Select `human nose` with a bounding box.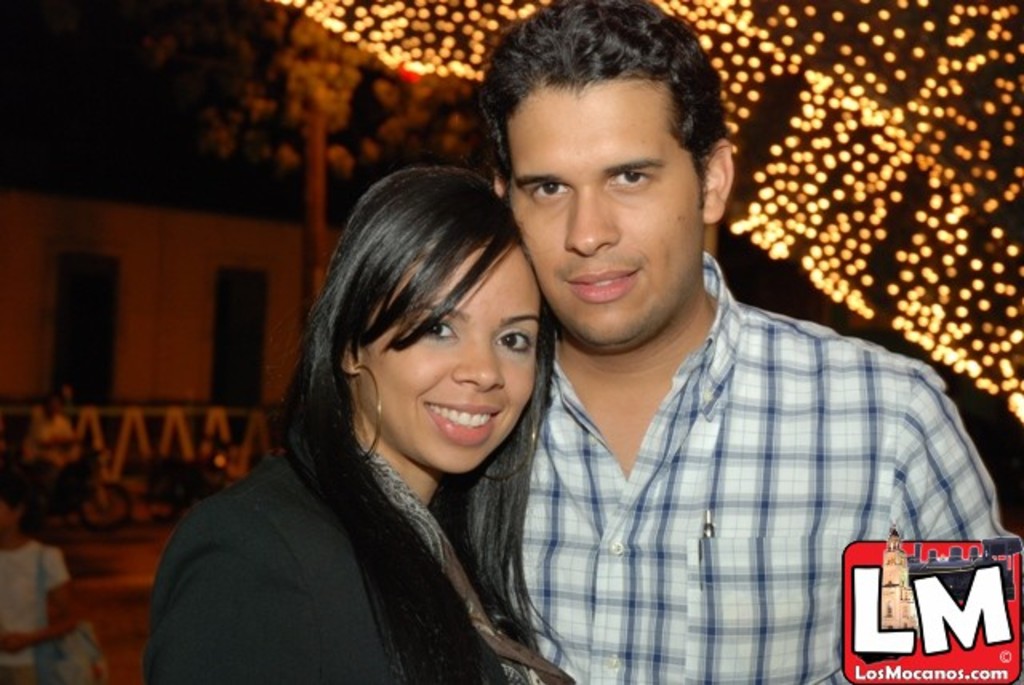
[450,338,502,391].
